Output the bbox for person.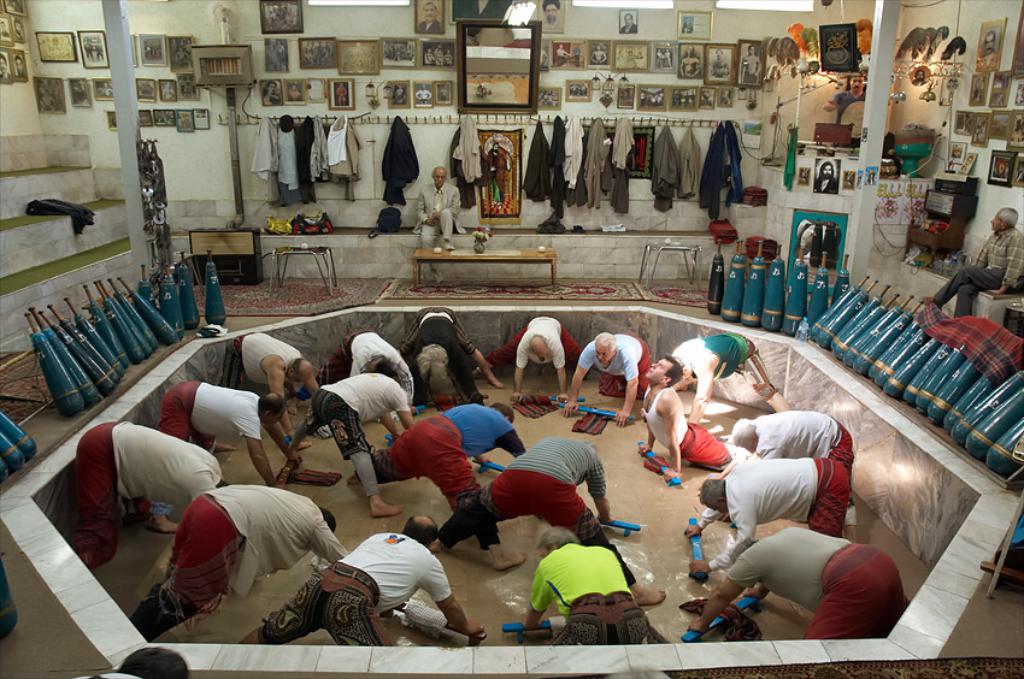
(left=405, top=308, right=504, bottom=398).
